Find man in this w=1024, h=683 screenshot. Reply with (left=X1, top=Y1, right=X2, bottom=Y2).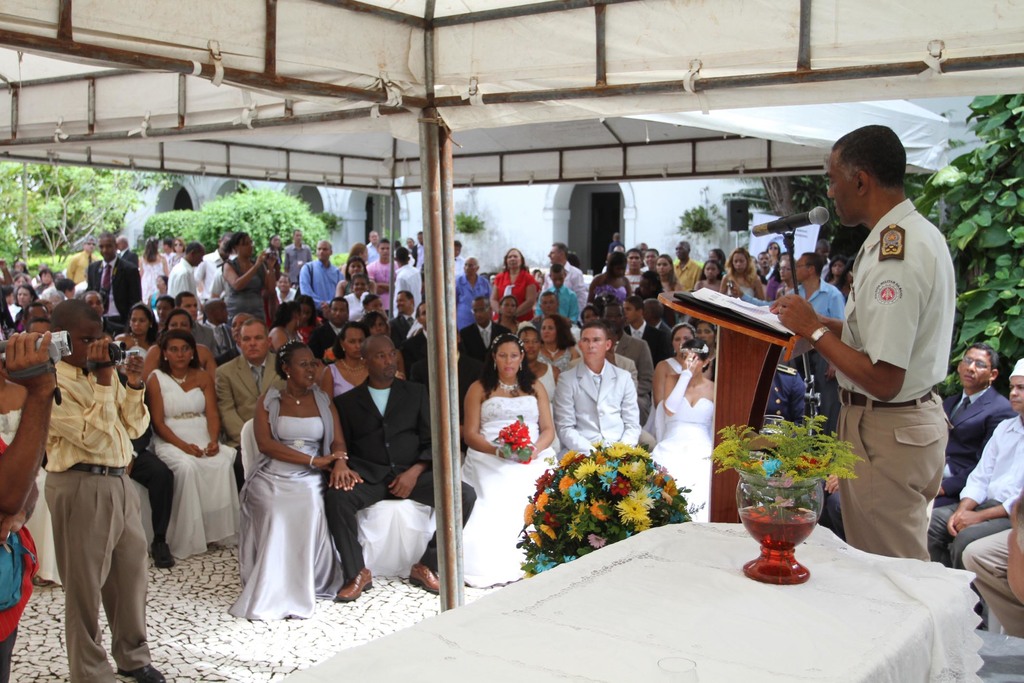
(left=117, top=365, right=173, bottom=566).
